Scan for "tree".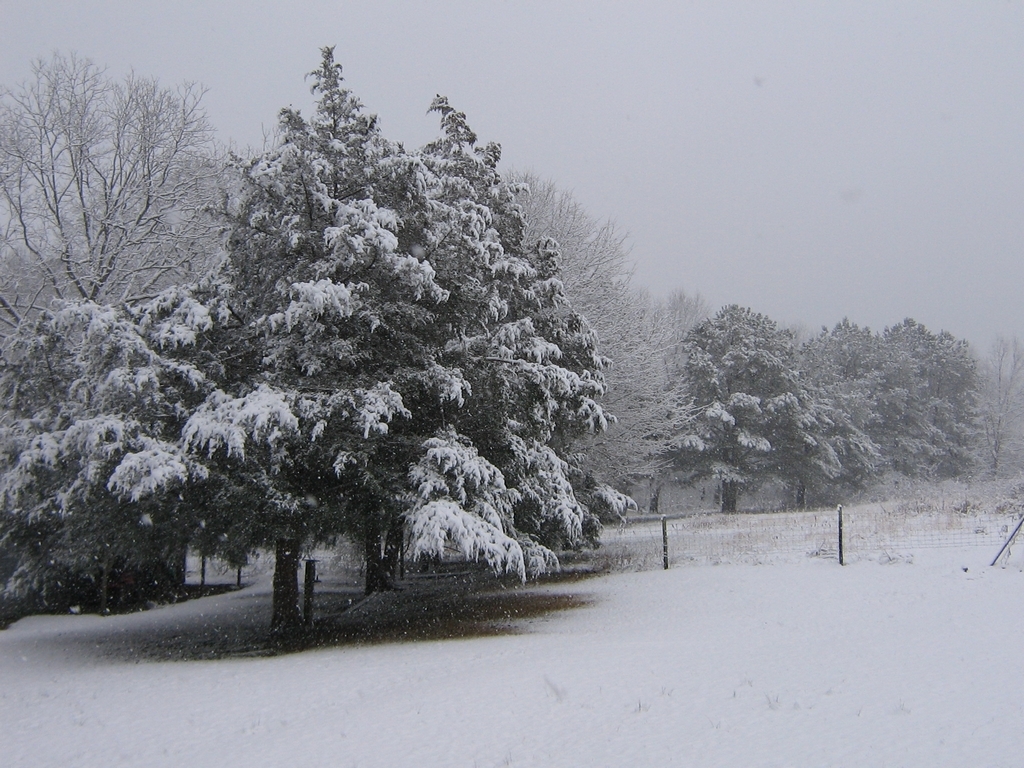
Scan result: BBox(66, 48, 637, 621).
